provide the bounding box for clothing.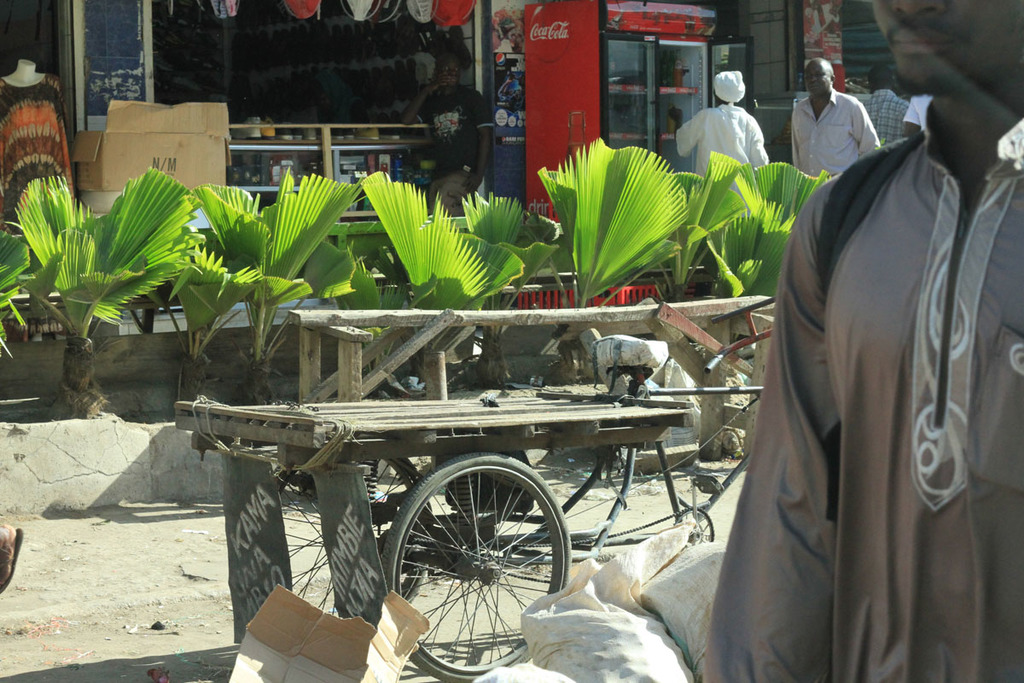
BBox(0, 73, 76, 237).
